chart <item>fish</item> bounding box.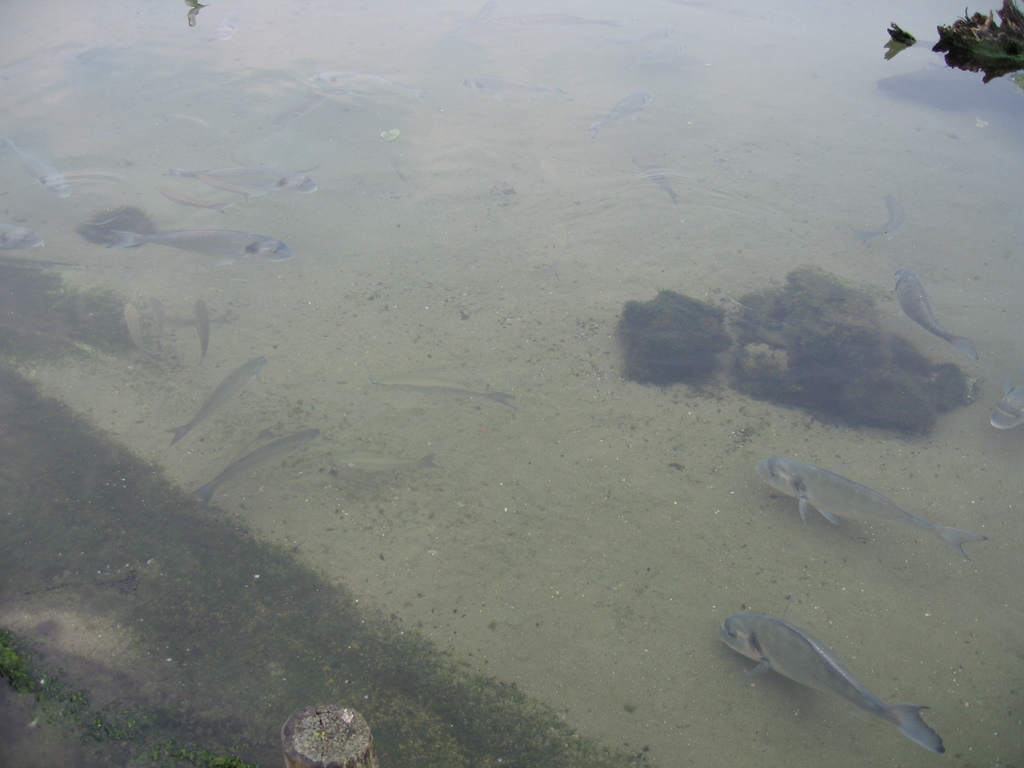
Charted: BBox(124, 299, 163, 361).
